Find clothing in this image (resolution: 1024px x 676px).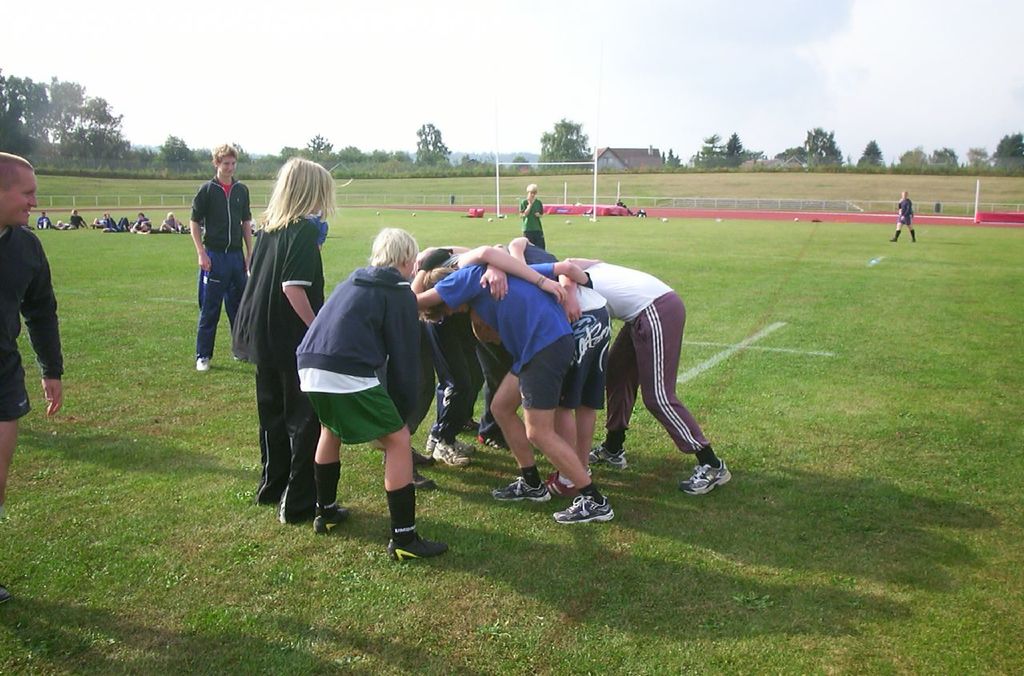
BBox(899, 199, 913, 224).
